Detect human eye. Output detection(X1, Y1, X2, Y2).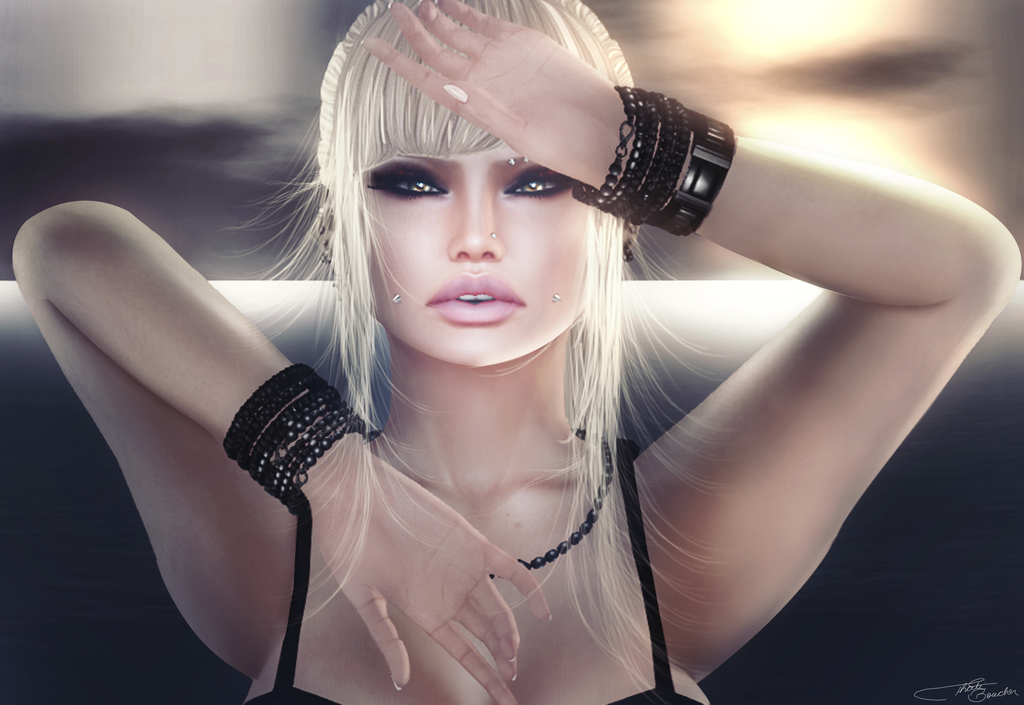
detection(365, 163, 452, 199).
